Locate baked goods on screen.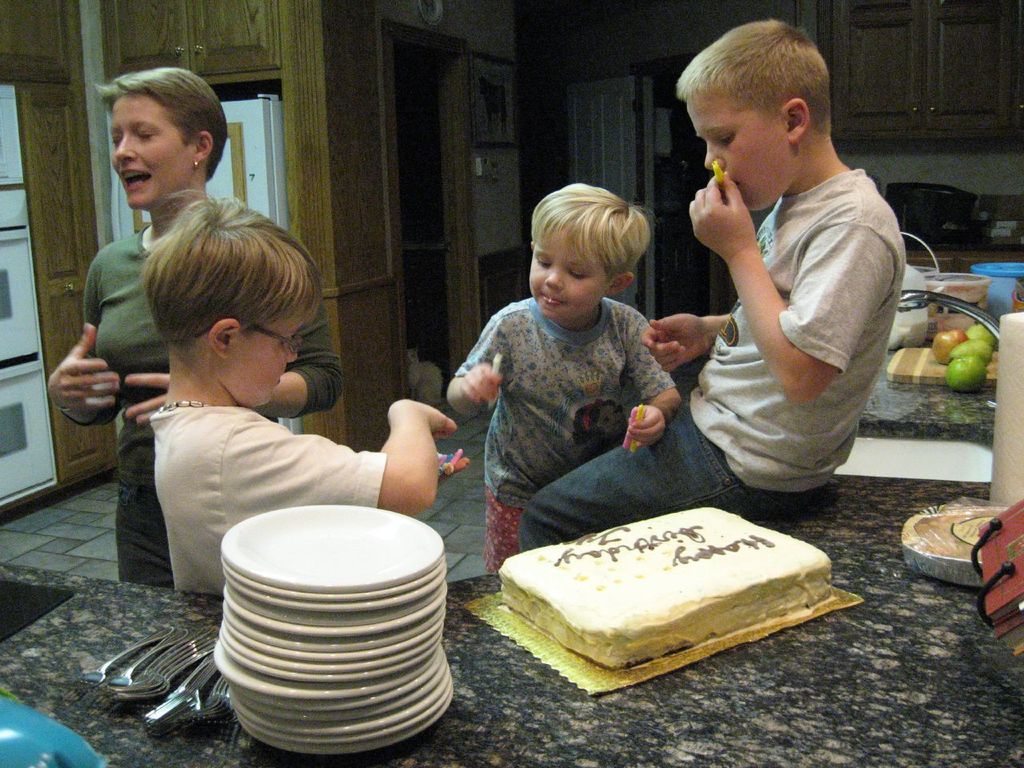
On screen at (895,506,1010,586).
